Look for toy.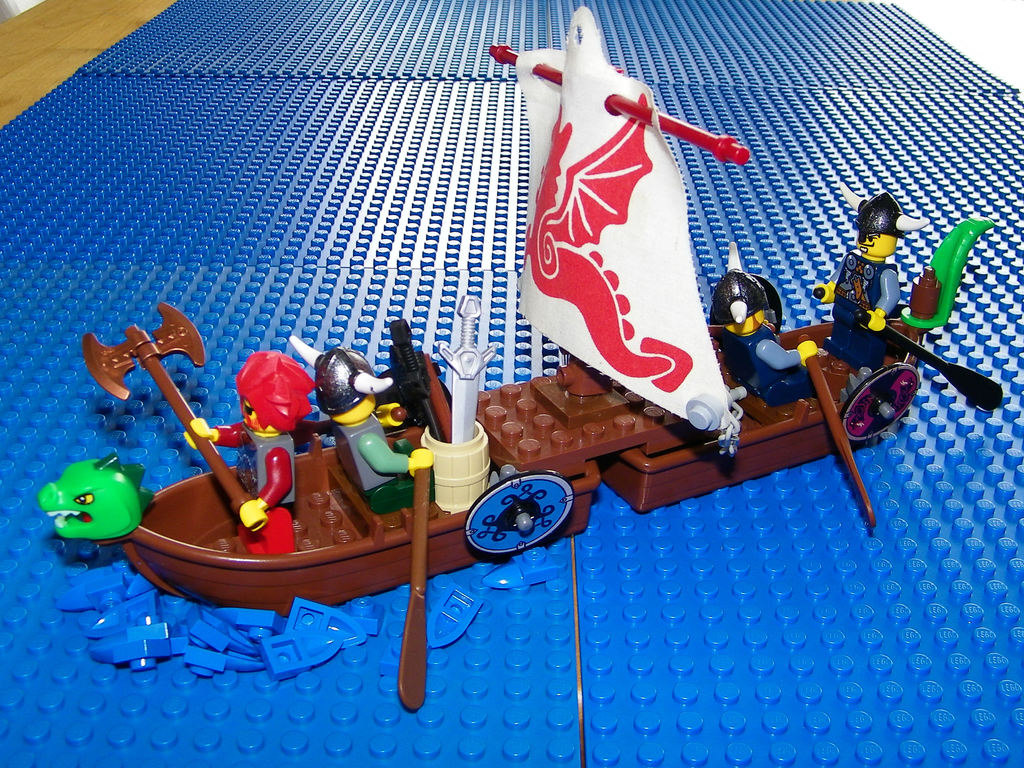
Found: pyautogui.locateOnScreen(35, 2, 1006, 716).
